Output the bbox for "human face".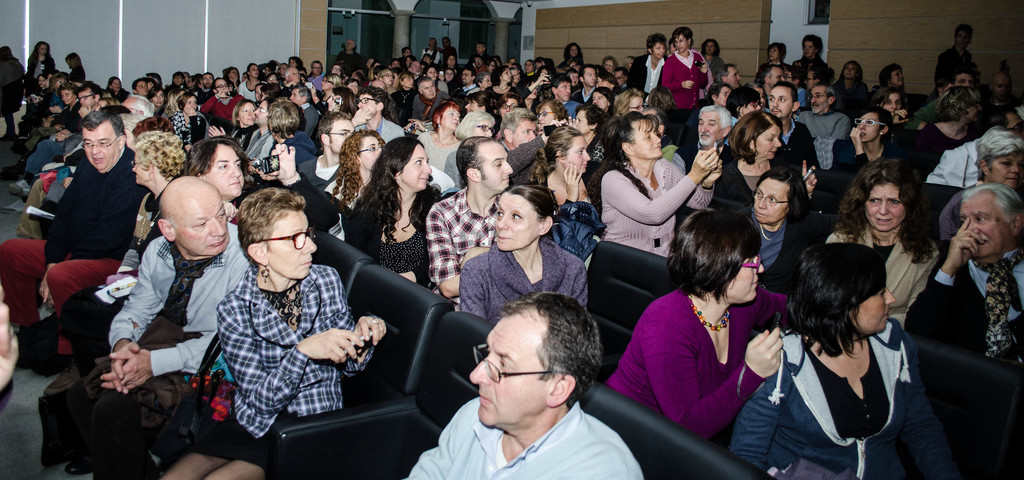
<bbox>203, 74, 214, 86</bbox>.
